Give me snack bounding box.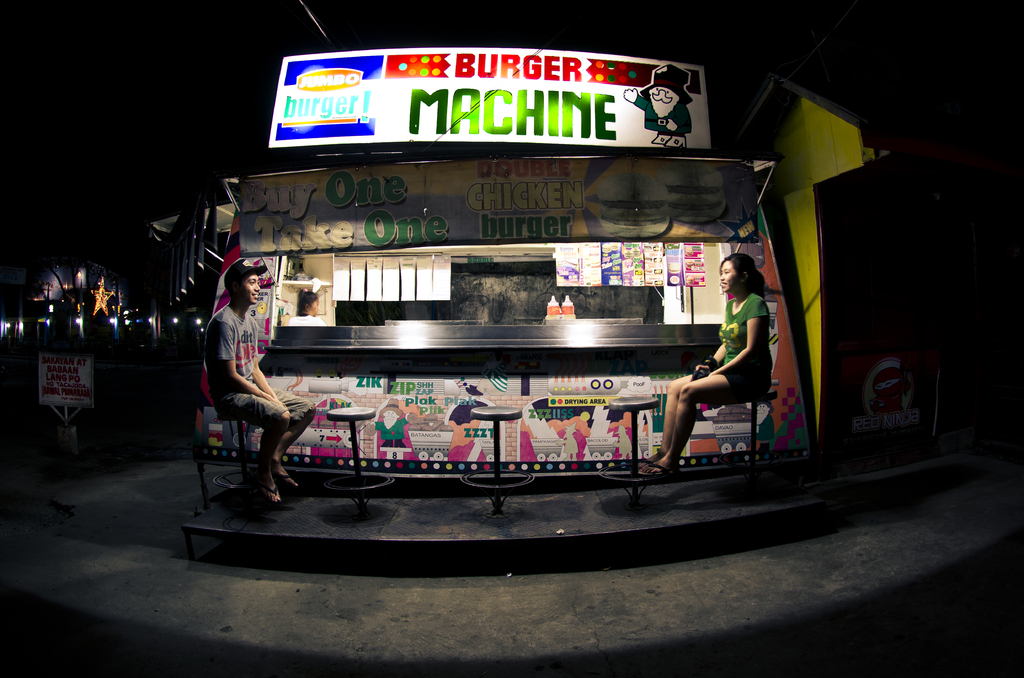
[595,172,675,237].
